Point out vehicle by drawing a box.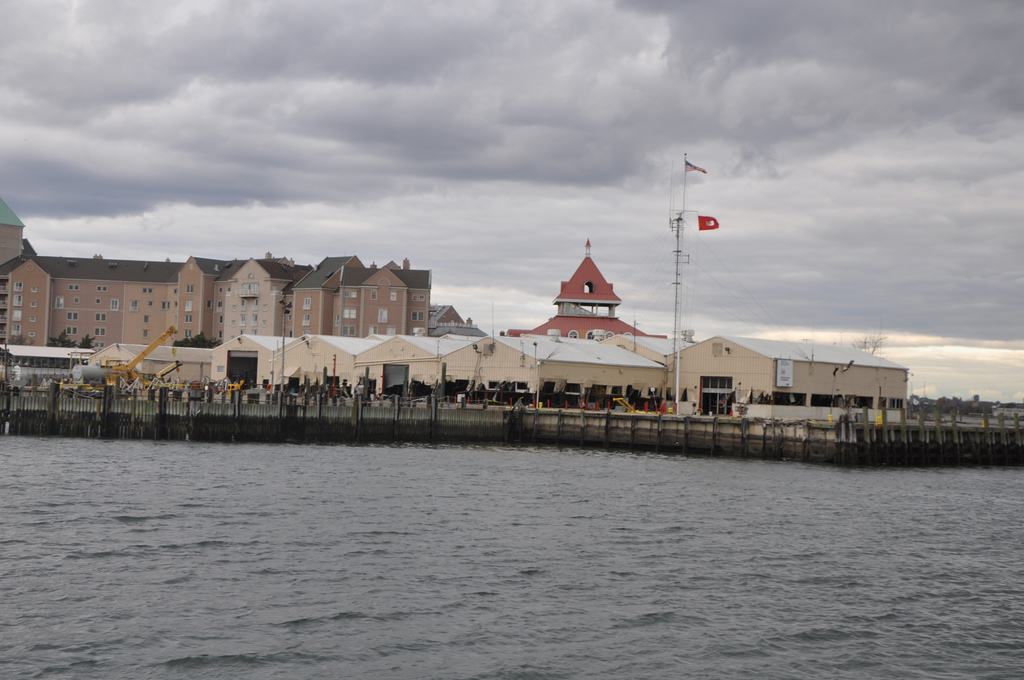
bbox=[584, 393, 643, 420].
